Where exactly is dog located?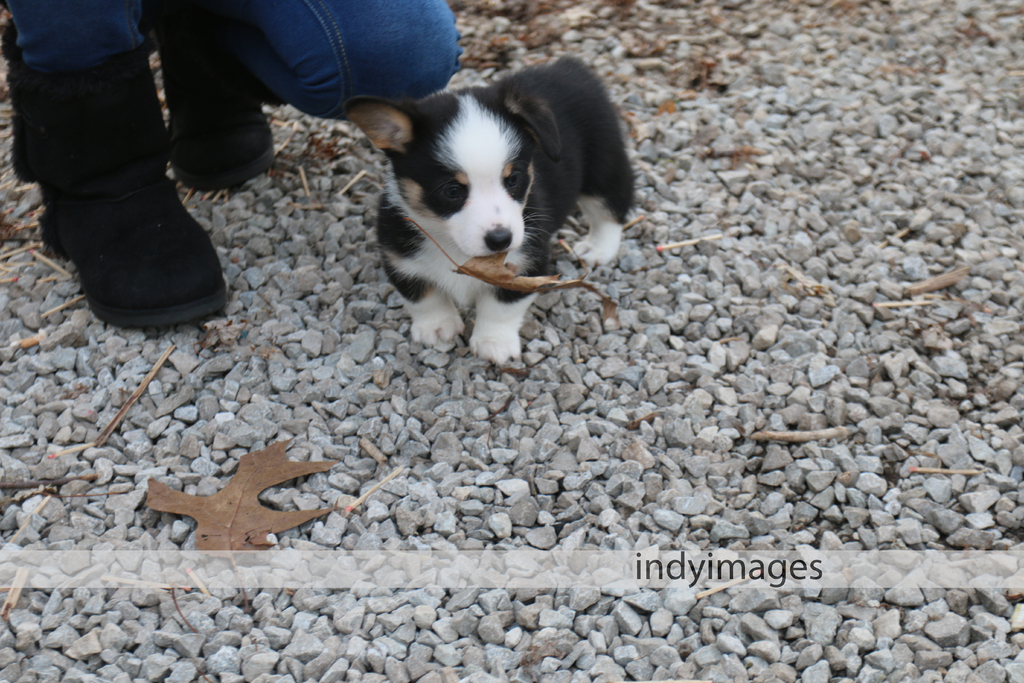
Its bounding box is 333, 53, 639, 366.
